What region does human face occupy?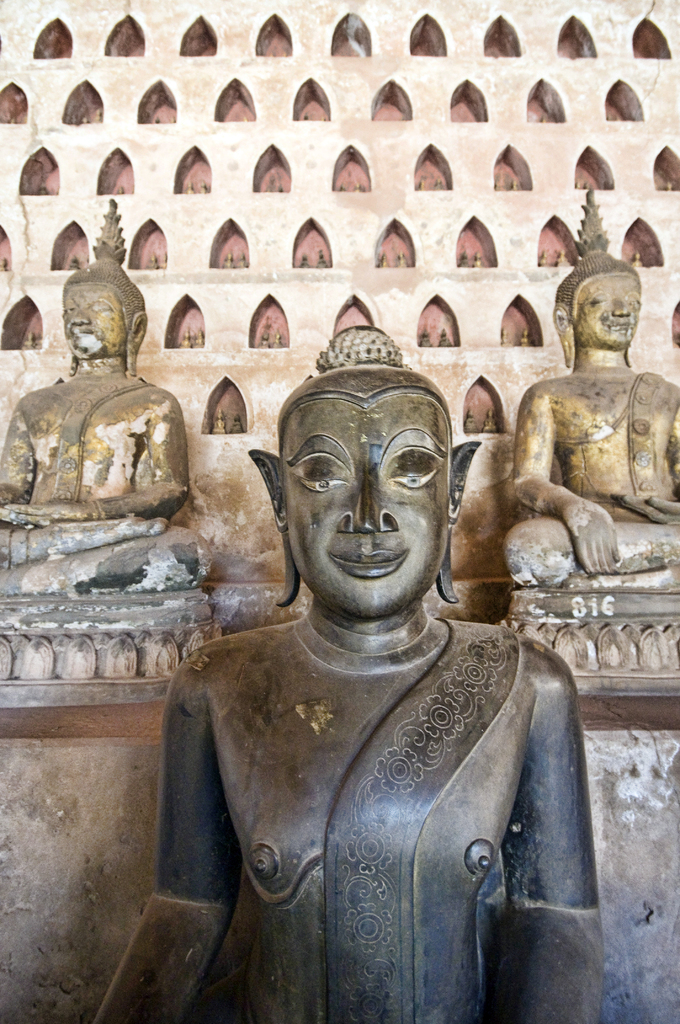
x1=571 y1=275 x2=637 y2=349.
